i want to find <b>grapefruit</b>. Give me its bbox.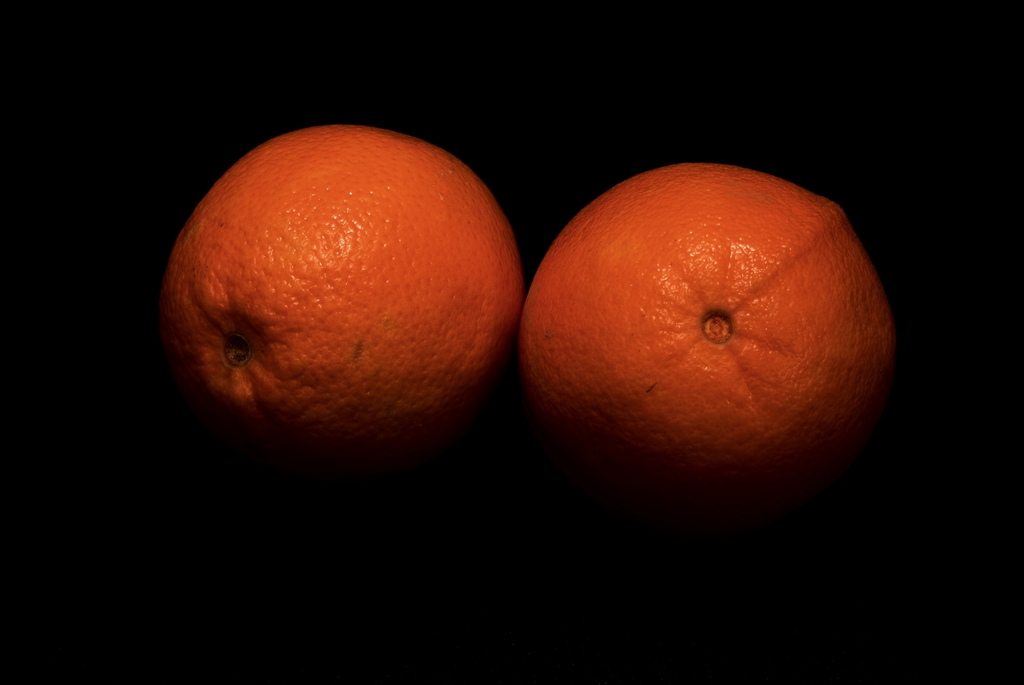
524:157:894:514.
